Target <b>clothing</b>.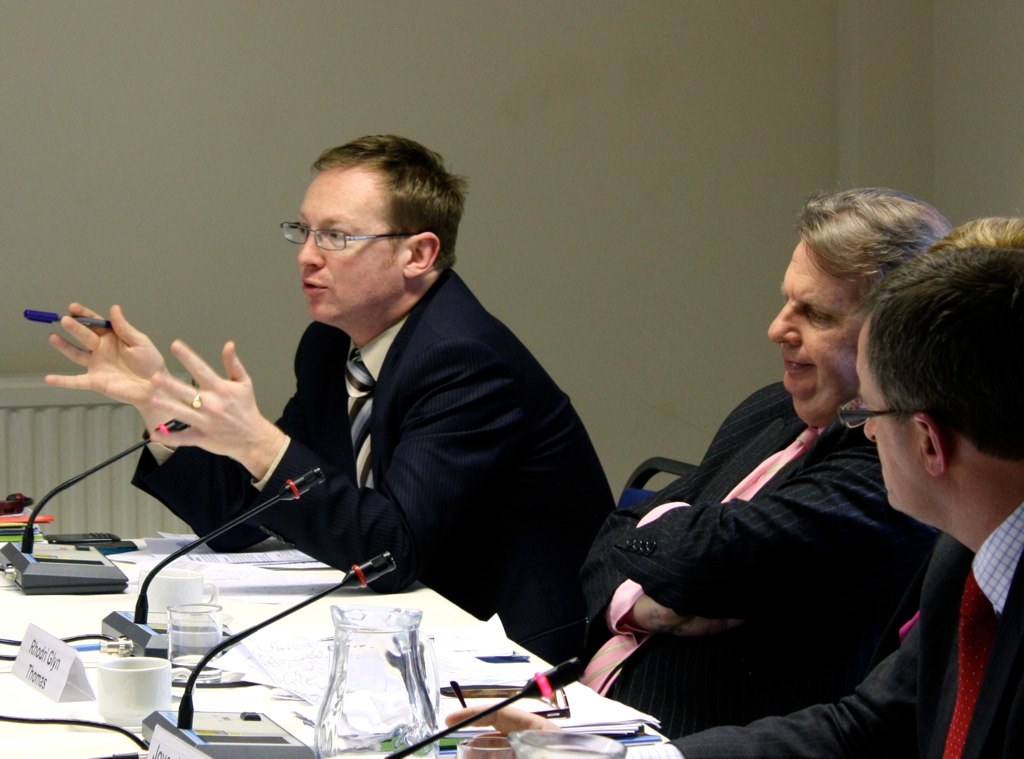
Target region: 131:263:617:663.
